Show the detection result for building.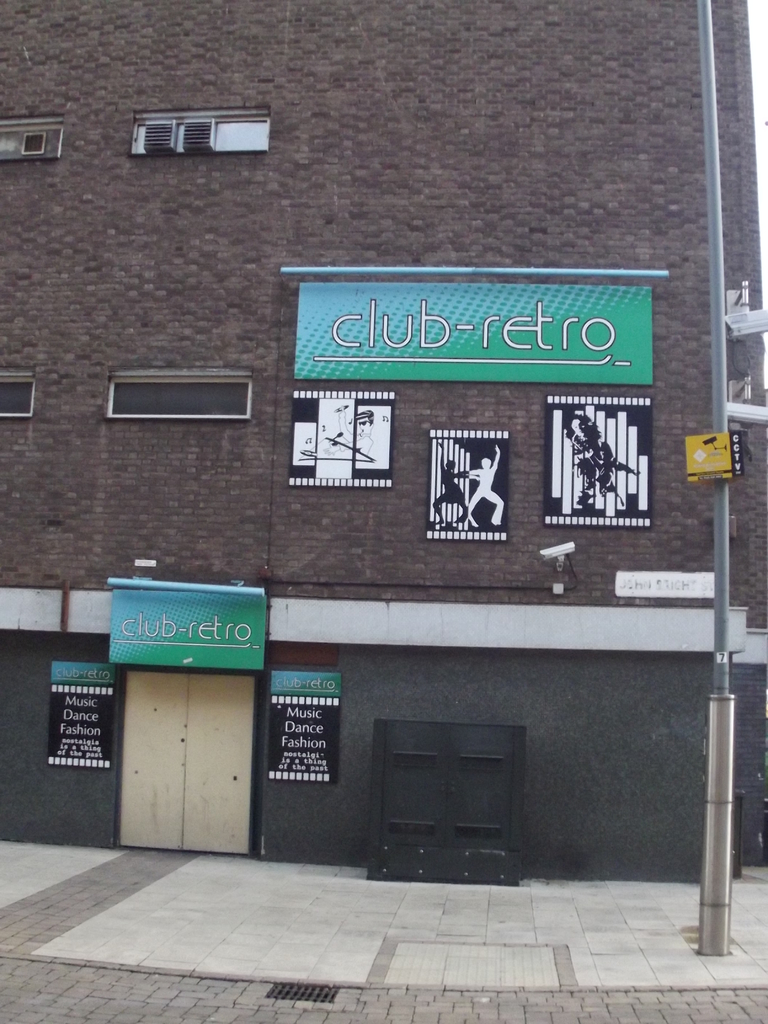
BBox(0, 0, 767, 884).
